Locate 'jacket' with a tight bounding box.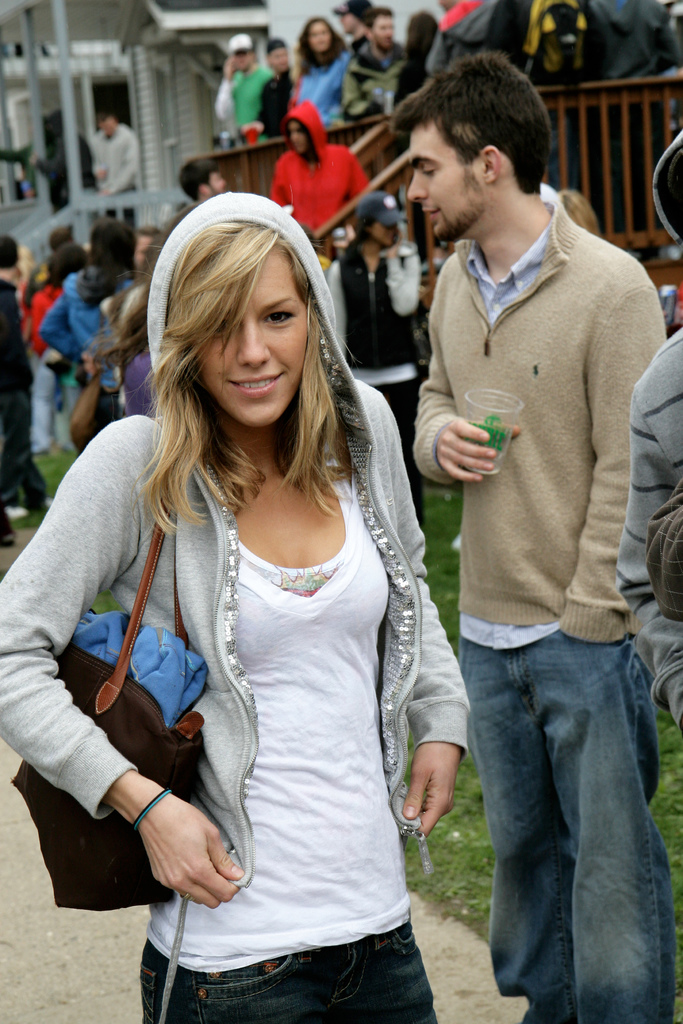
(x1=4, y1=268, x2=47, y2=372).
